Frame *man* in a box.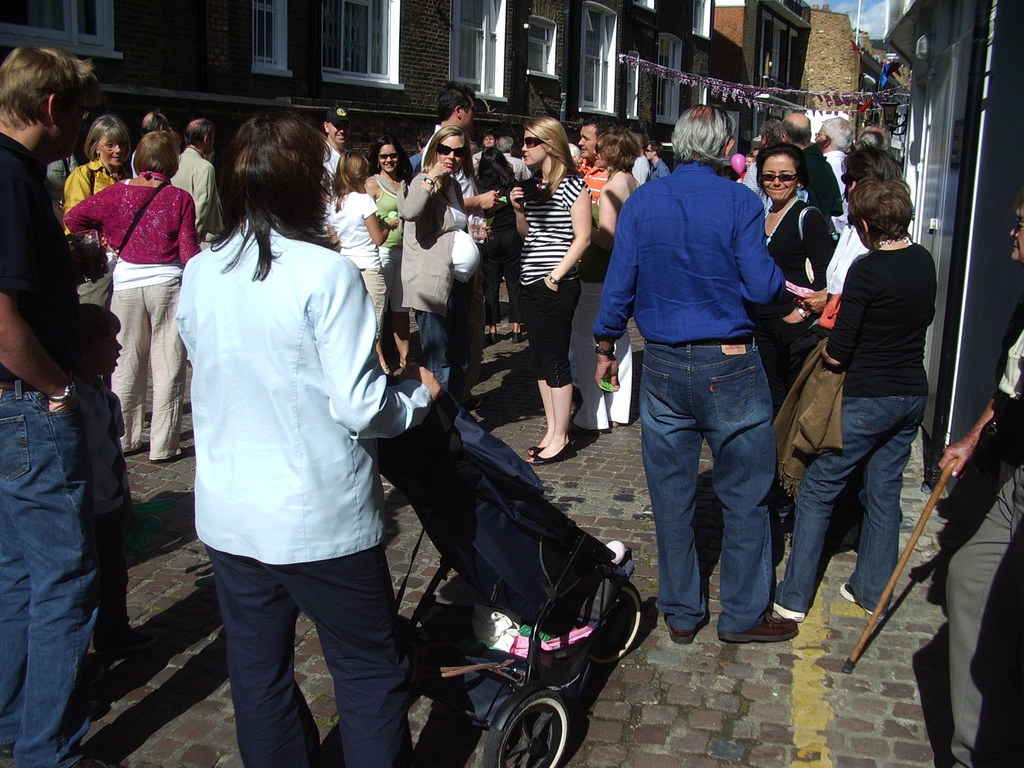
crop(814, 110, 852, 237).
